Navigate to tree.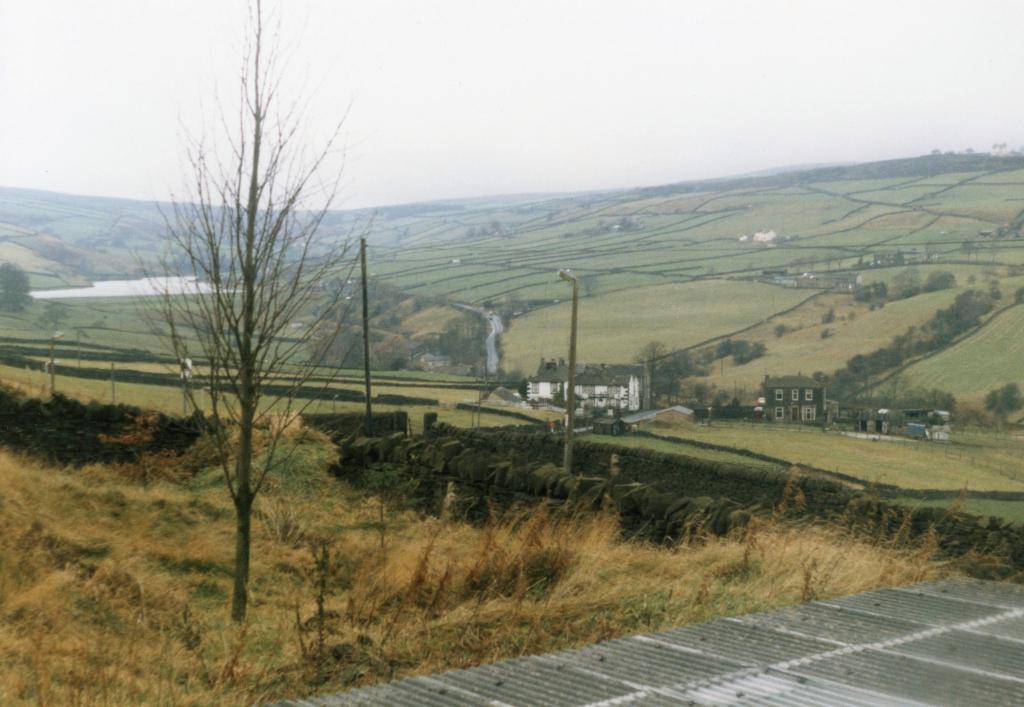
Navigation target: [left=124, top=0, right=384, bottom=631].
